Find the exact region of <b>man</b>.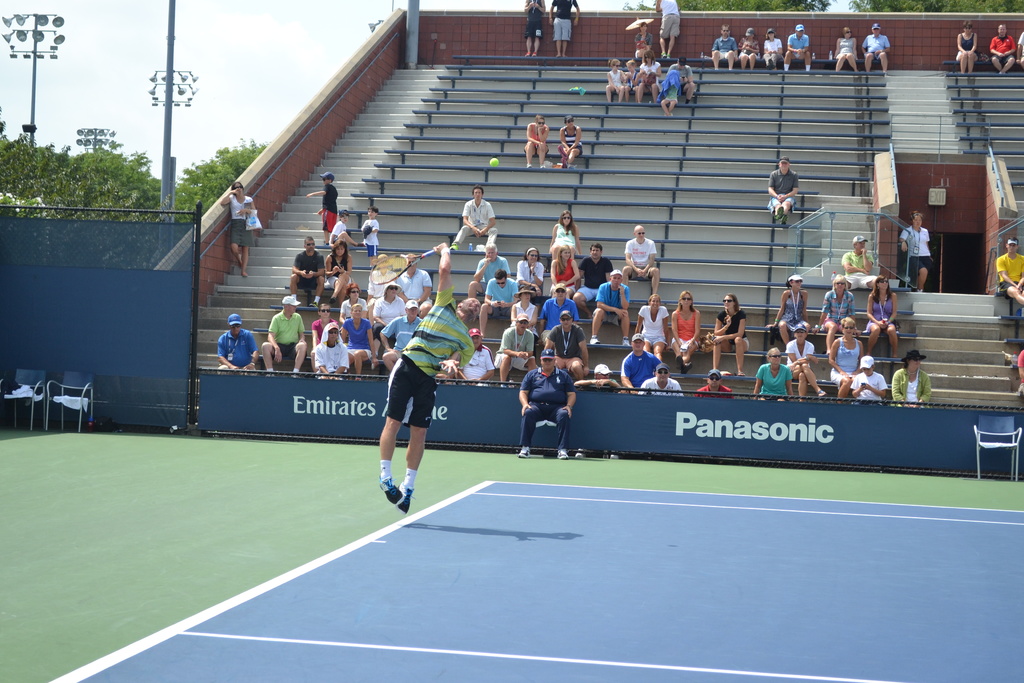
Exact region: crop(521, 0, 548, 54).
